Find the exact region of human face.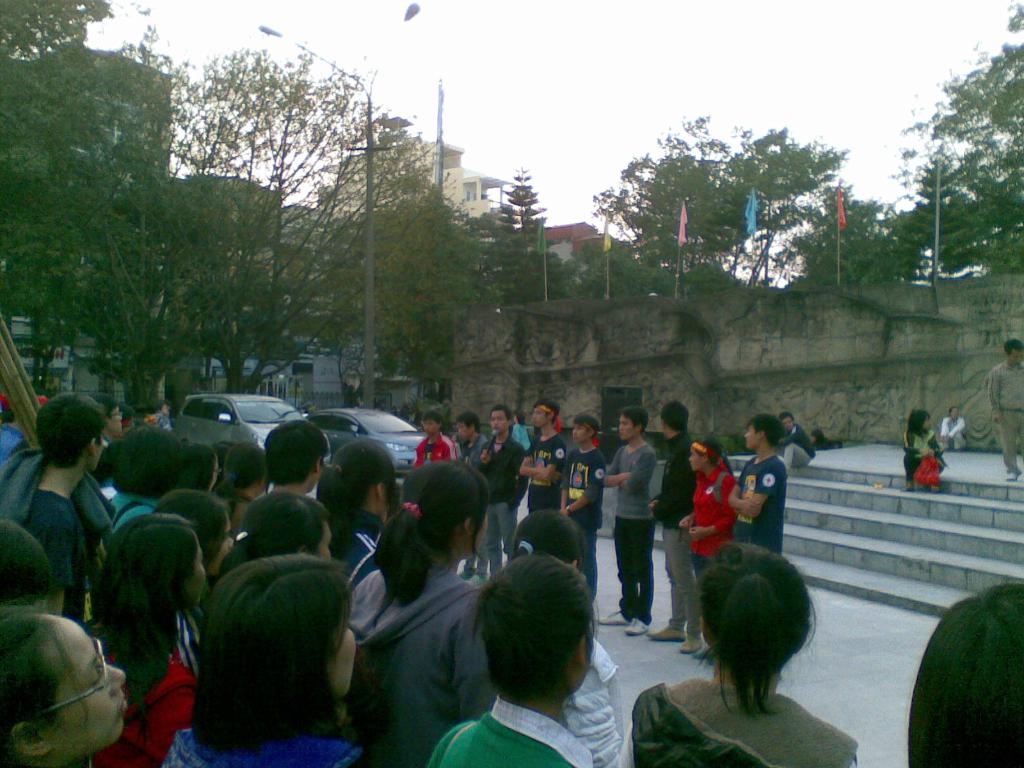
Exact region: bbox(920, 411, 928, 431).
